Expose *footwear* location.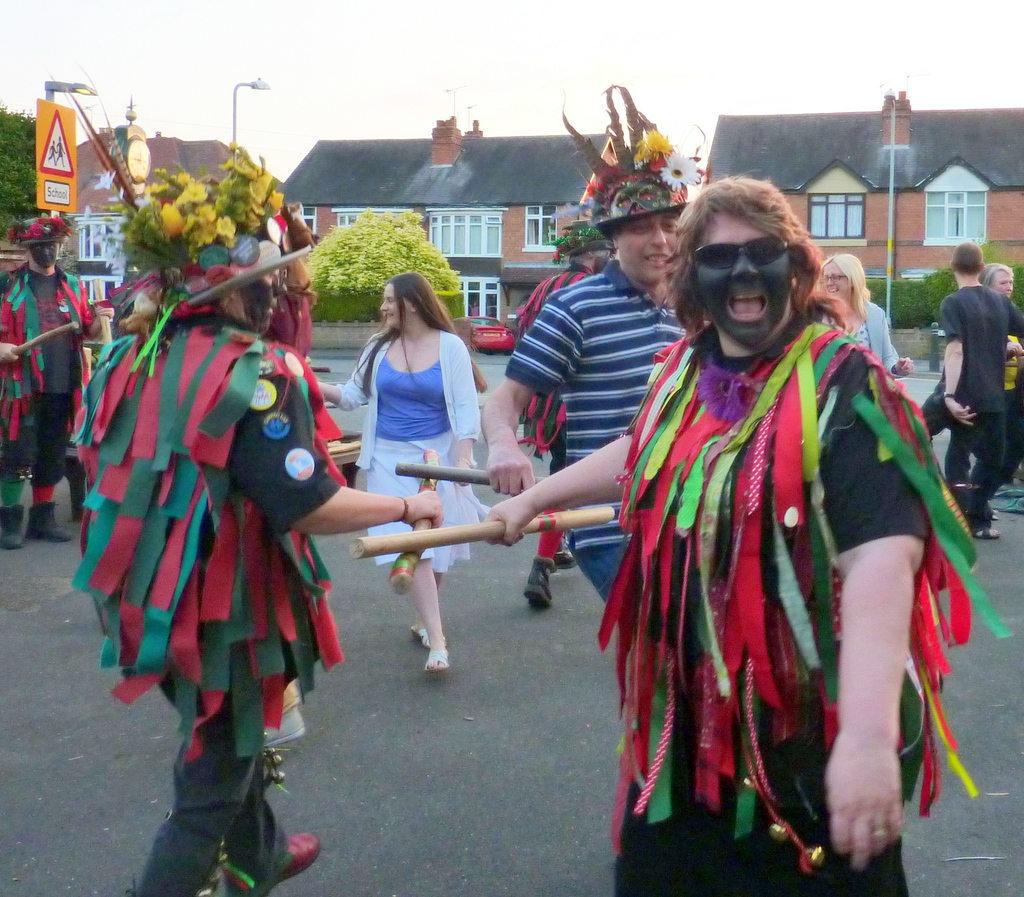
Exposed at crop(0, 505, 23, 550).
